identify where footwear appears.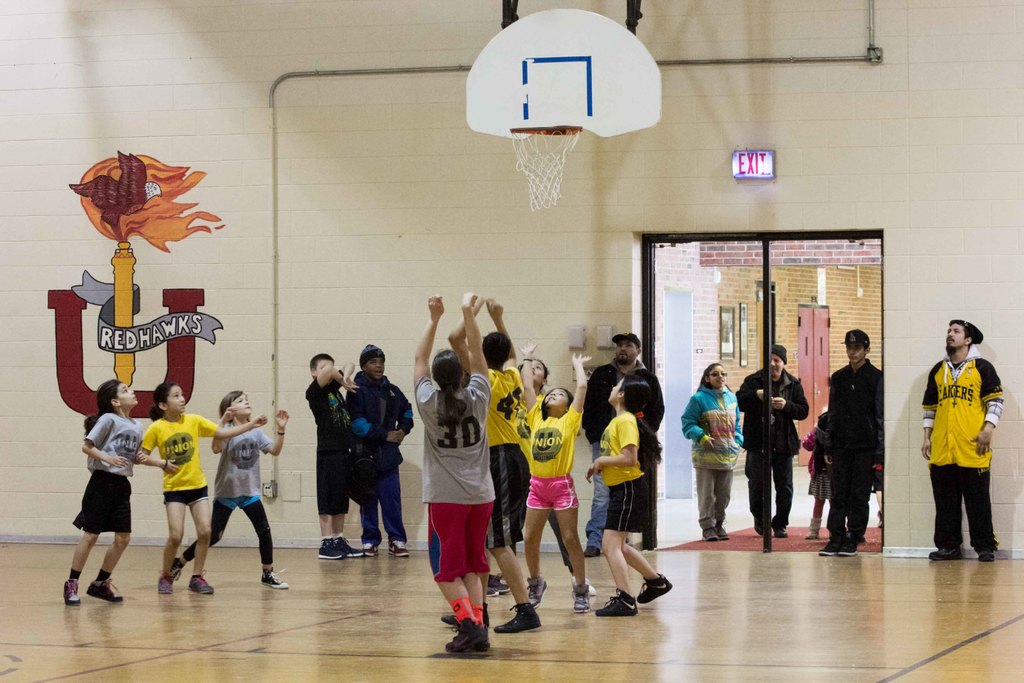
Appears at region(435, 622, 496, 660).
